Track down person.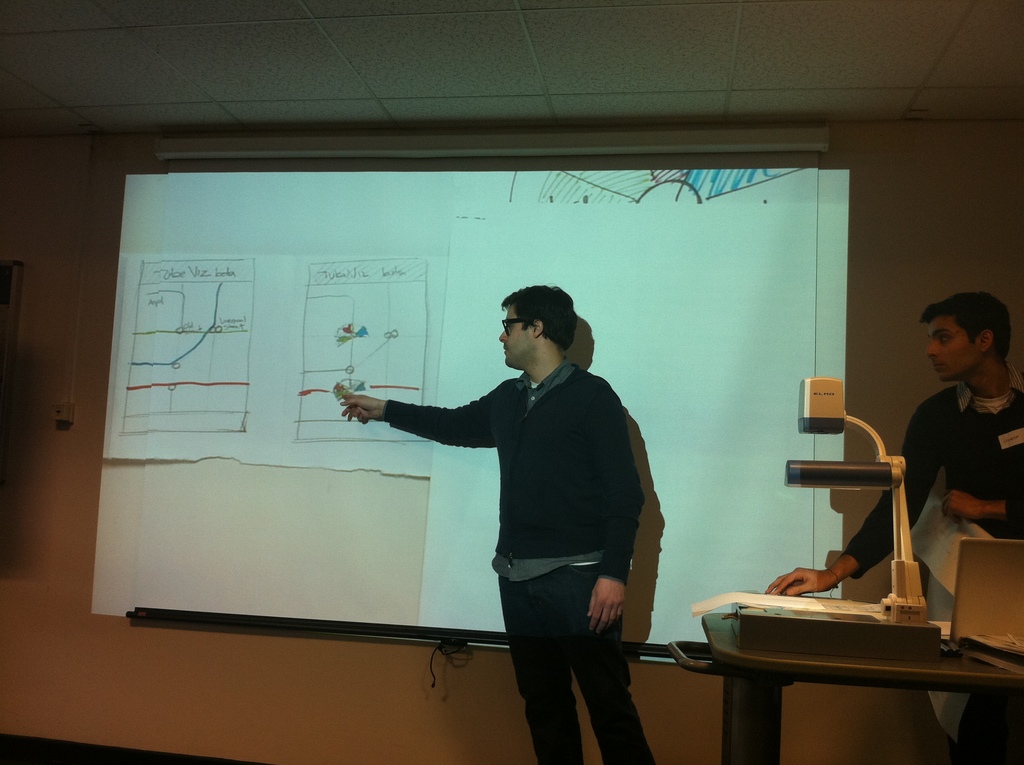
Tracked to <region>336, 282, 658, 764</region>.
